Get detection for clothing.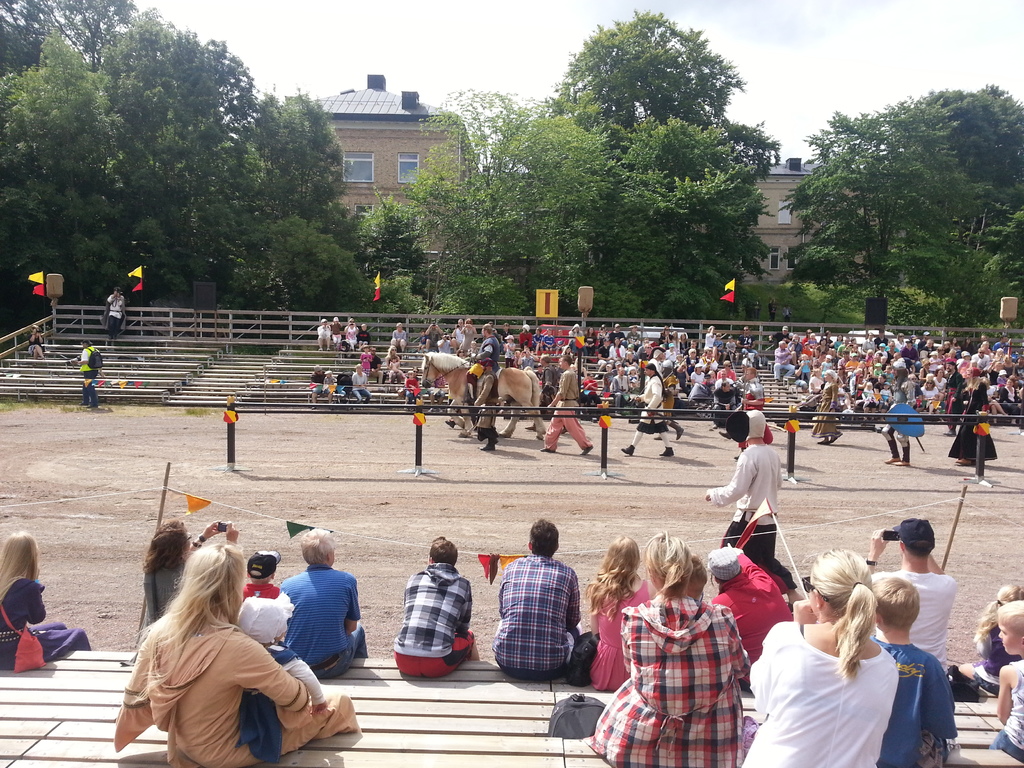
Detection: [x1=0, y1=568, x2=88, y2=671].
